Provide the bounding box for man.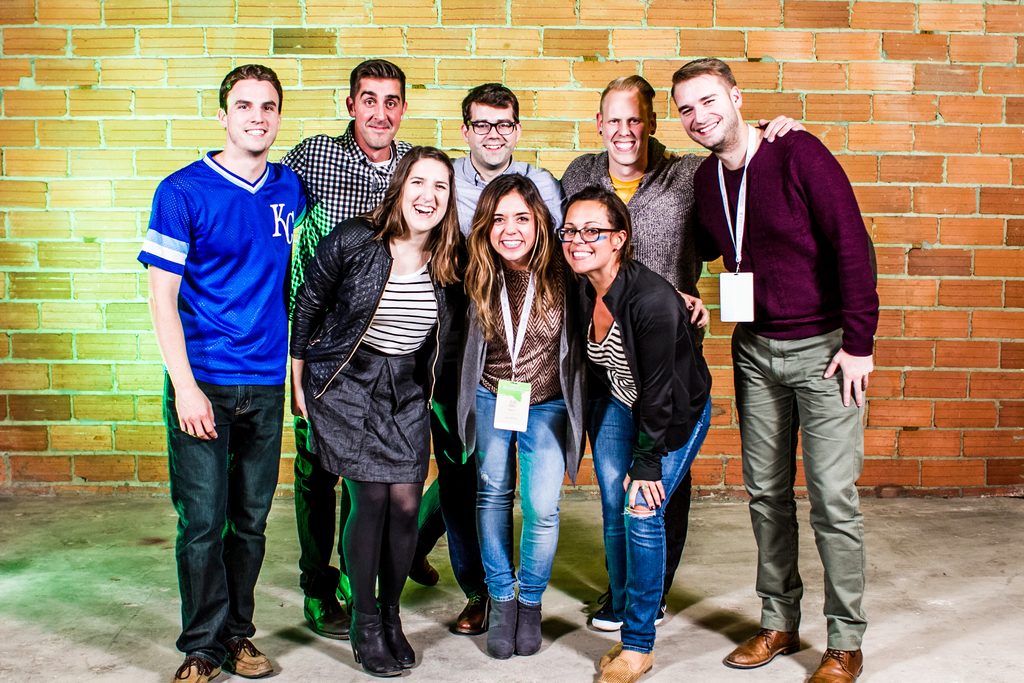
detection(134, 63, 309, 682).
